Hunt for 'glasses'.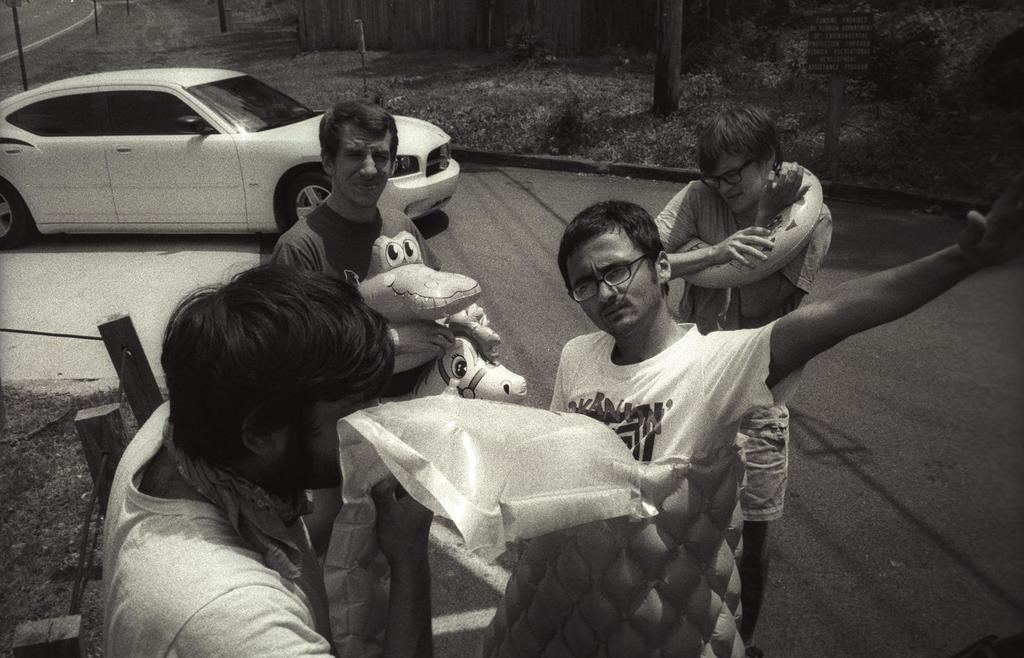
Hunted down at {"left": 697, "top": 158, "right": 756, "bottom": 194}.
